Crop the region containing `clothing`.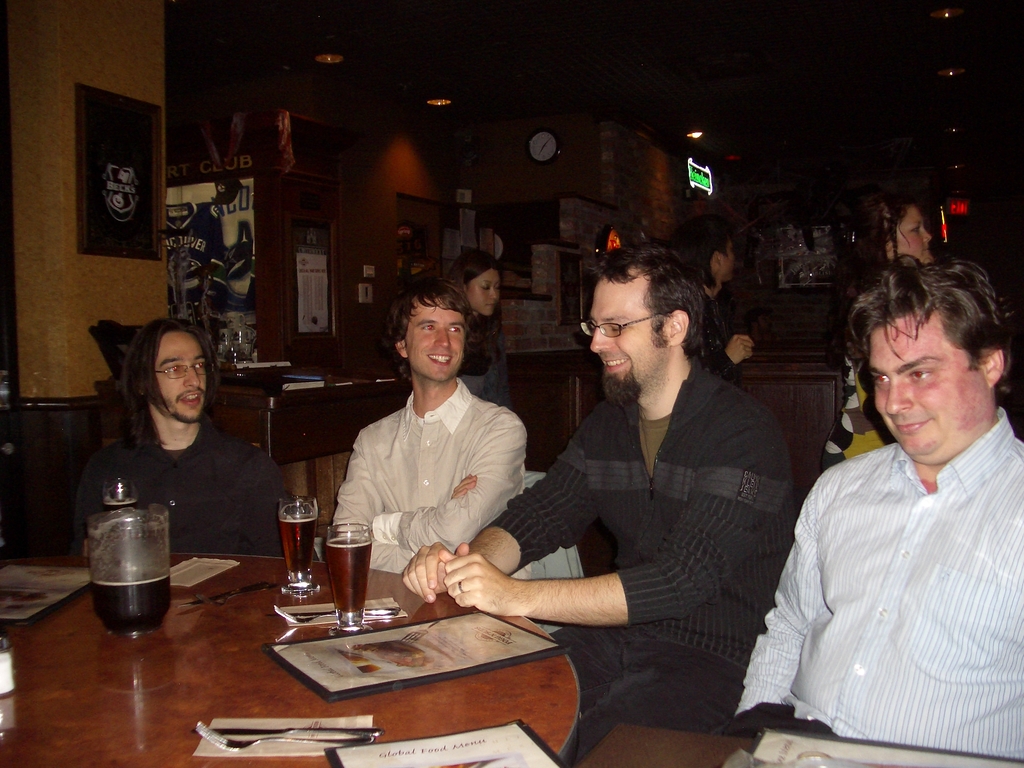
Crop region: pyautogui.locateOnScreen(459, 326, 516, 413).
